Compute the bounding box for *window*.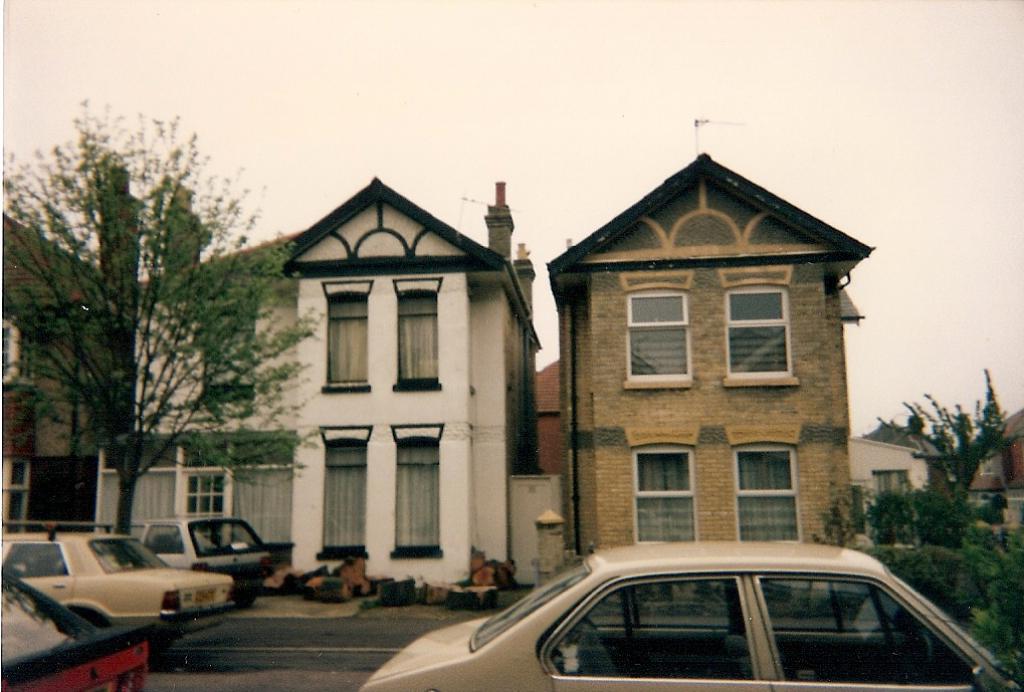
394:436:443:554.
